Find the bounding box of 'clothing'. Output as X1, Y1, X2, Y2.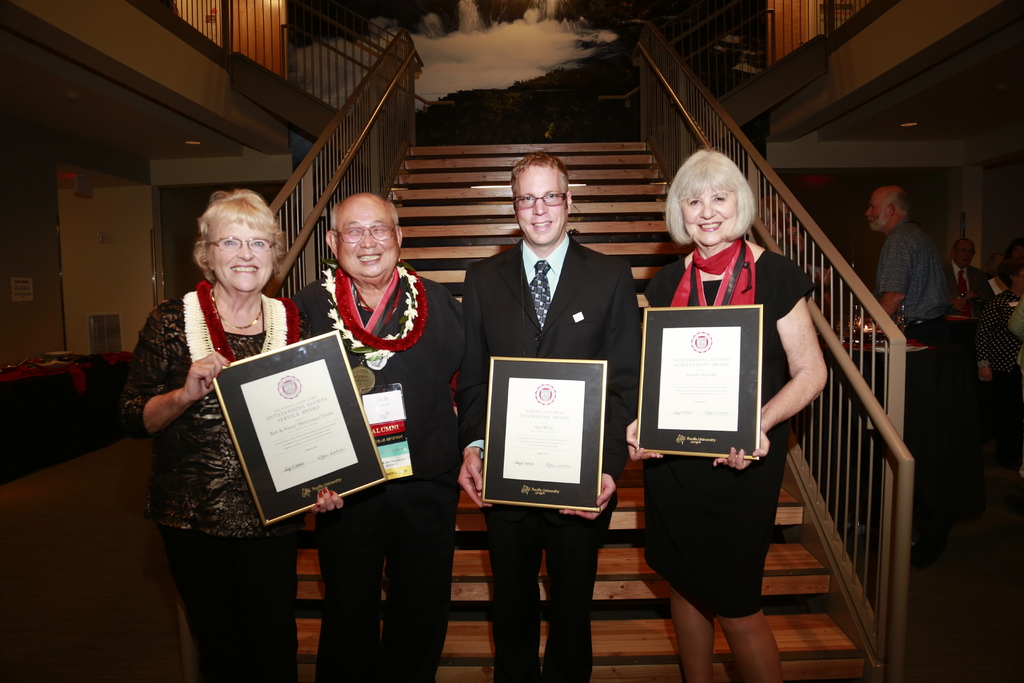
950, 257, 995, 327.
